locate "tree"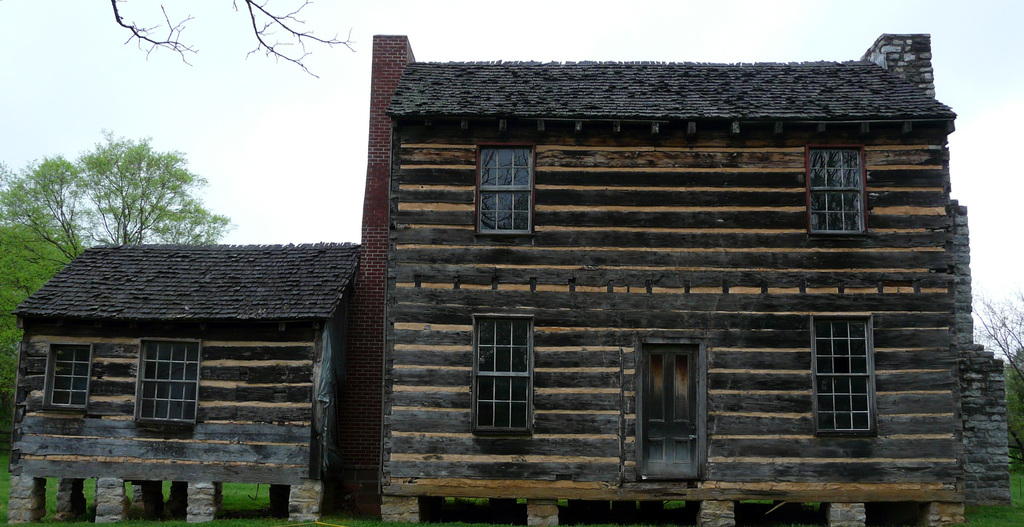
box(111, 0, 360, 79)
